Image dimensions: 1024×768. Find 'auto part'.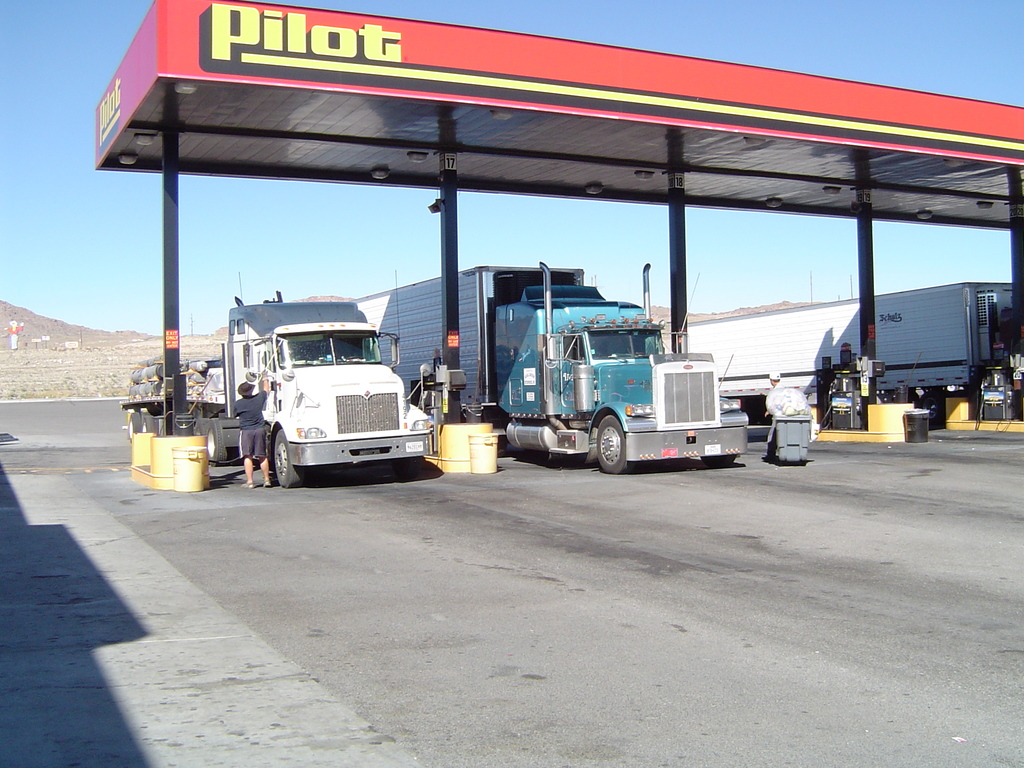
box(539, 261, 565, 430).
